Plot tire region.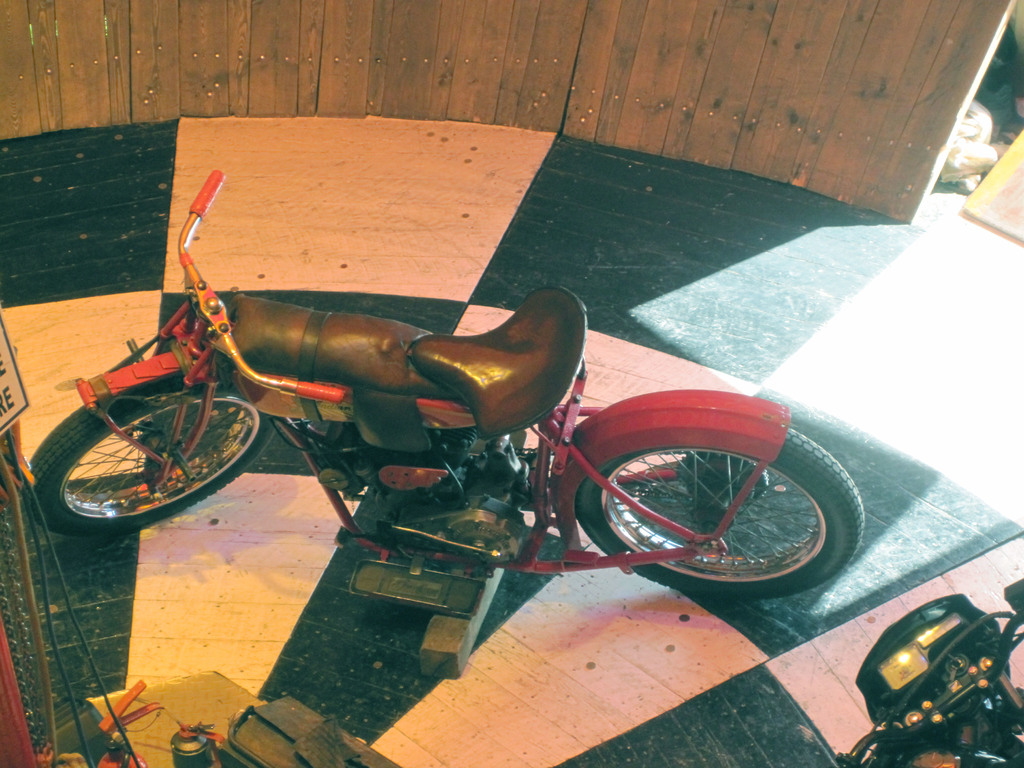
Plotted at <region>26, 388, 276, 534</region>.
